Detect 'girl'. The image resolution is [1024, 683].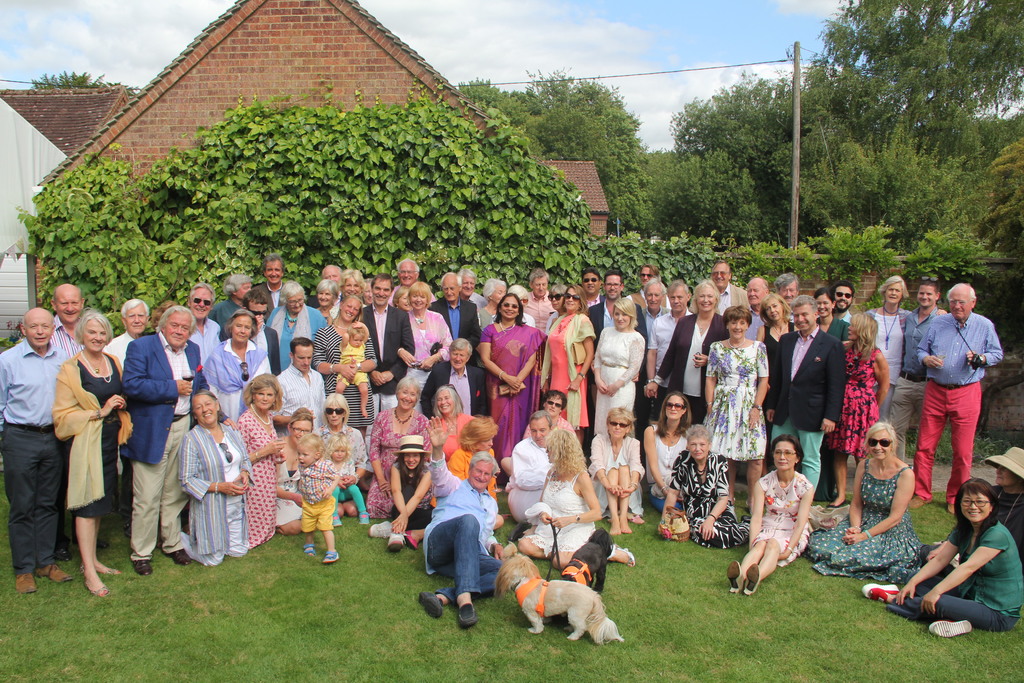
[x1=862, y1=475, x2=1023, y2=636].
